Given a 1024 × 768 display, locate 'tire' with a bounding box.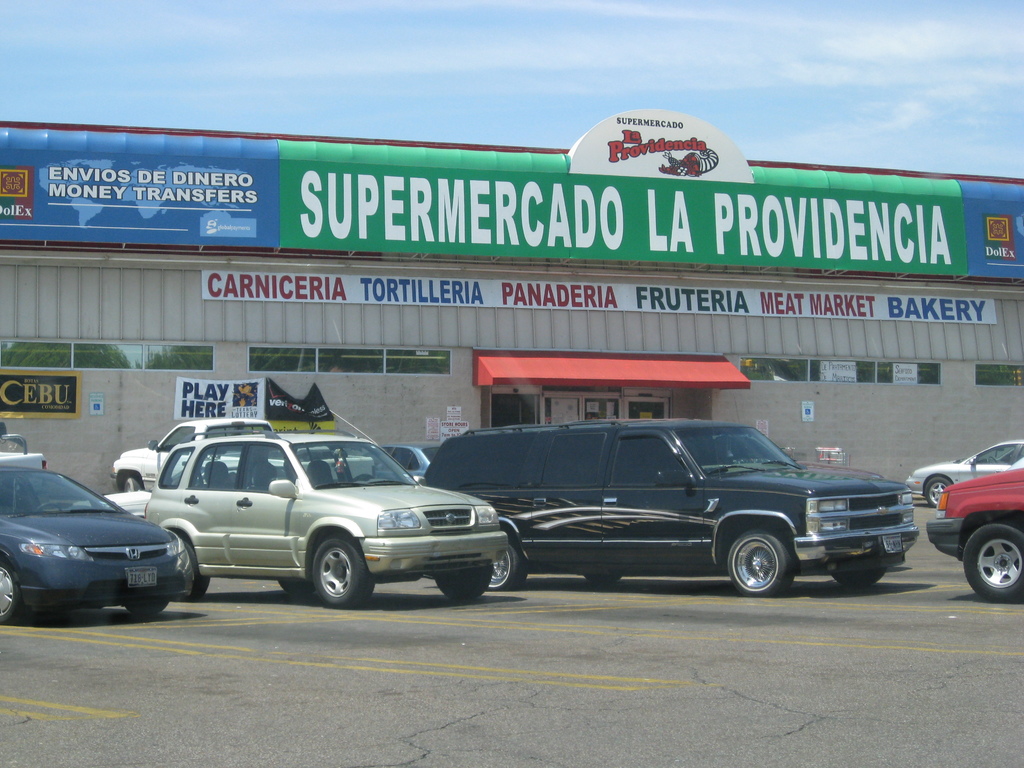
Located: [922, 477, 954, 512].
